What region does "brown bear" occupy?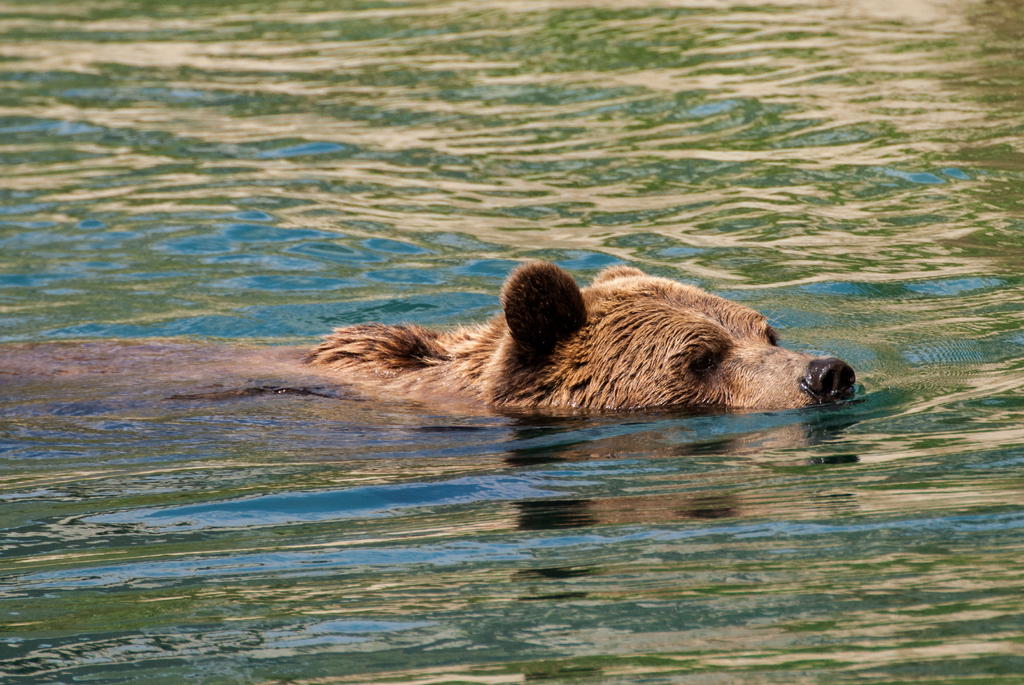
BBox(0, 261, 858, 437).
